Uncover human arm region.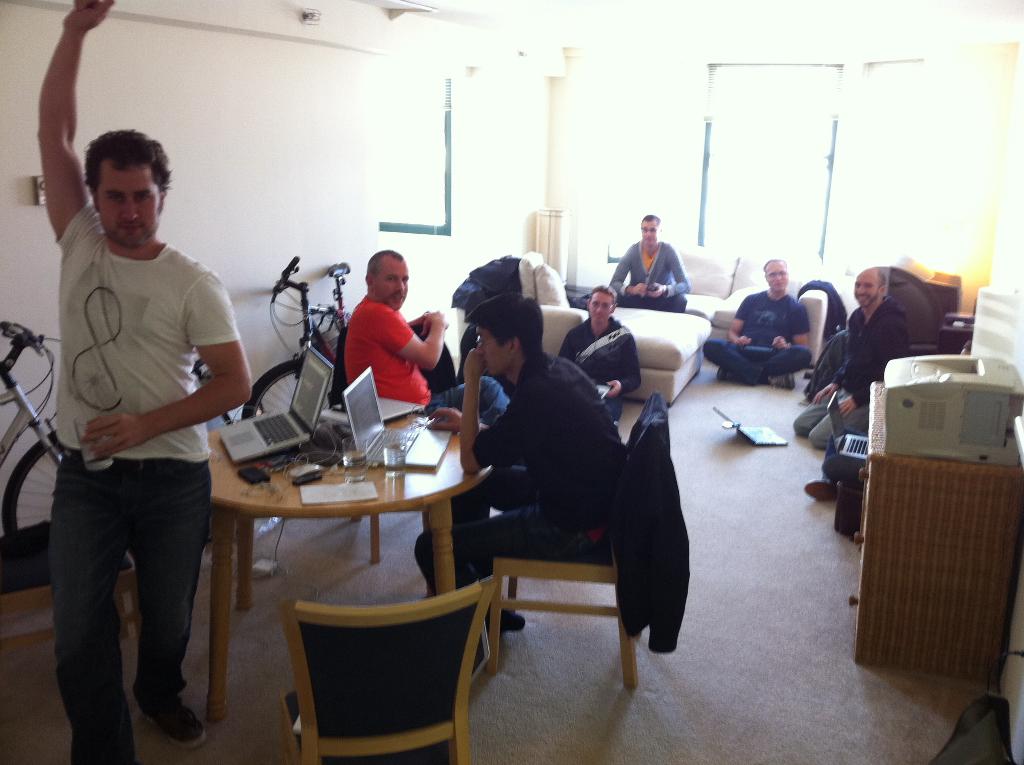
Uncovered: box=[605, 249, 644, 298].
